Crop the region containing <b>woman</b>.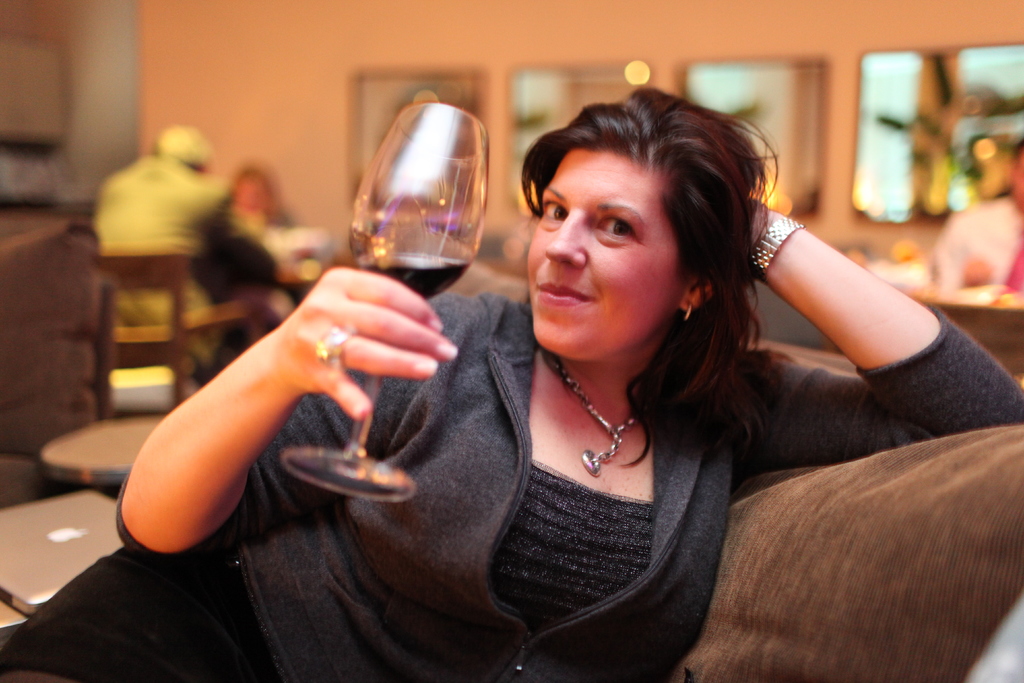
Crop region: locate(214, 161, 299, 259).
